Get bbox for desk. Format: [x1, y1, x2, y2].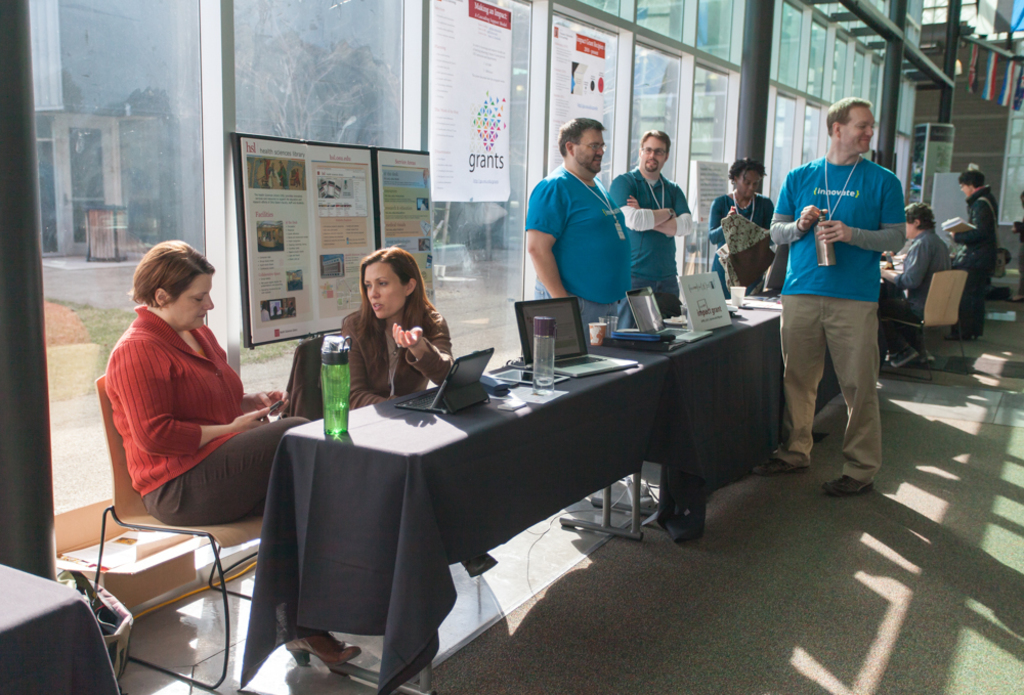
[230, 332, 742, 649].
